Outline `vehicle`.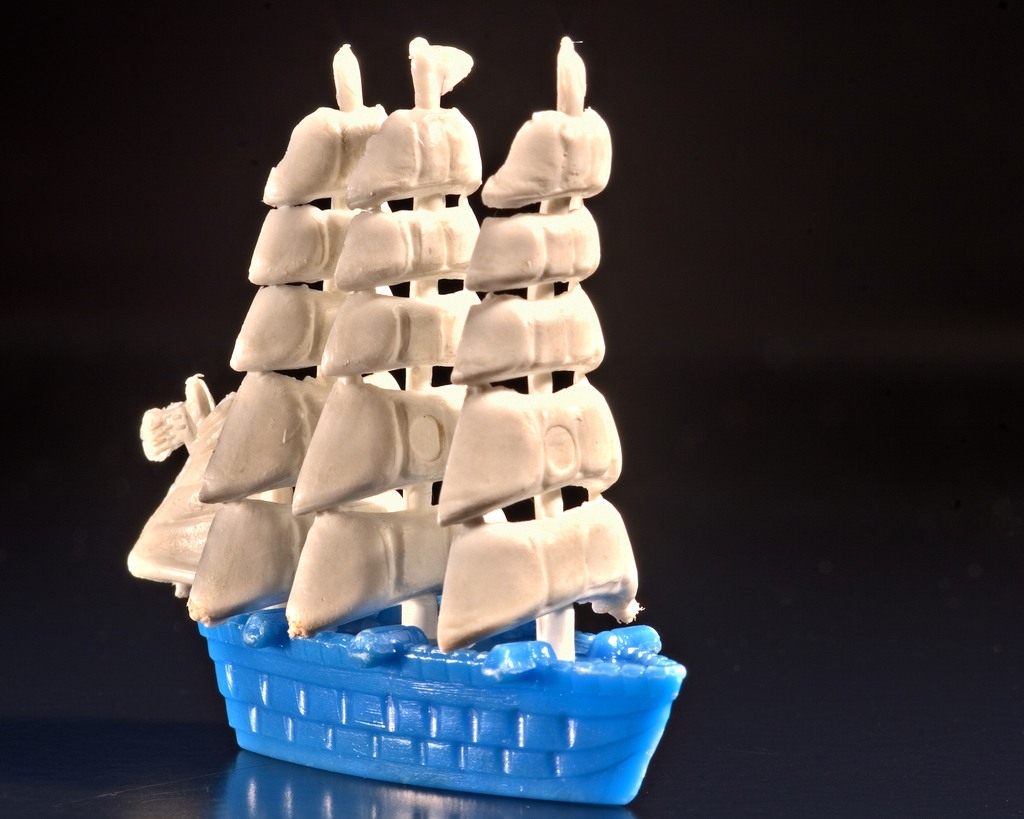
Outline: [left=122, top=31, right=688, bottom=818].
